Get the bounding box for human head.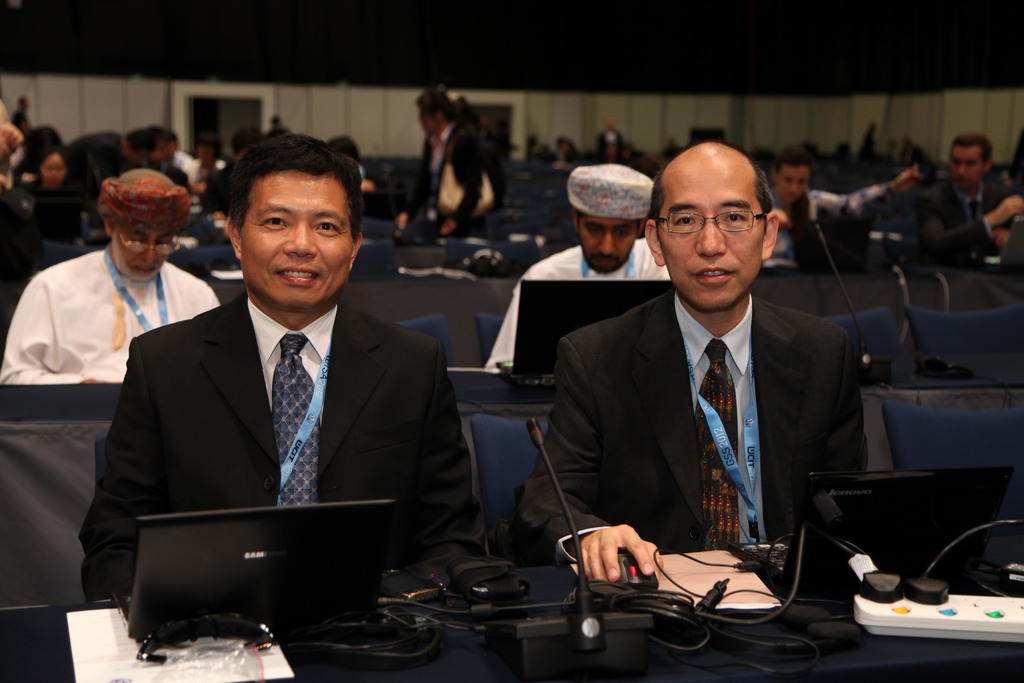
locate(326, 133, 359, 163).
